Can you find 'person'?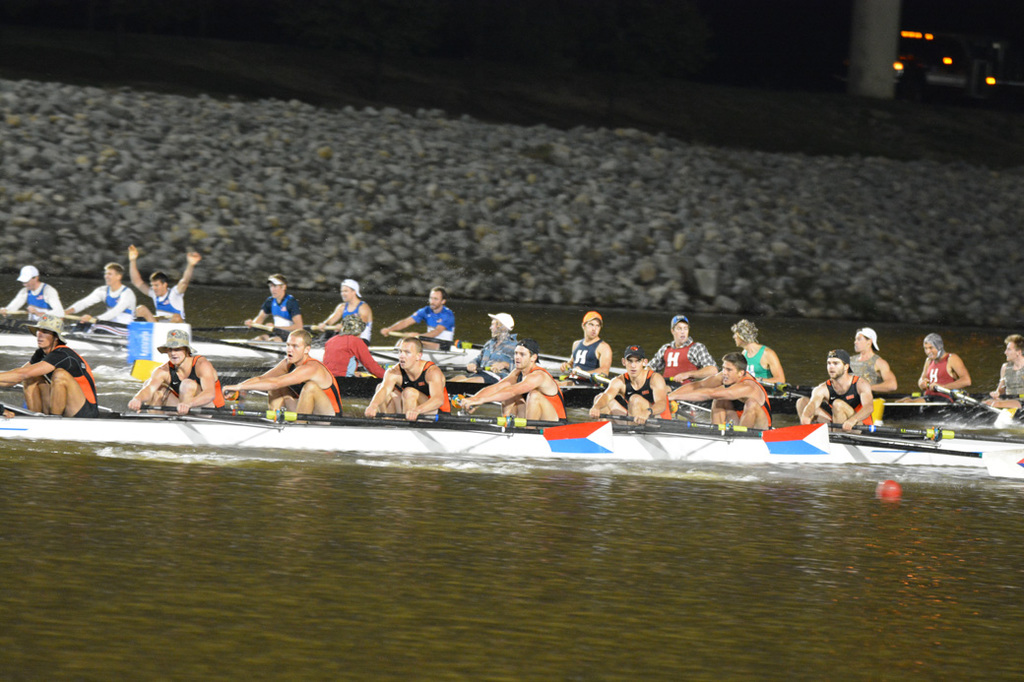
Yes, bounding box: [x1=0, y1=317, x2=98, y2=415].
